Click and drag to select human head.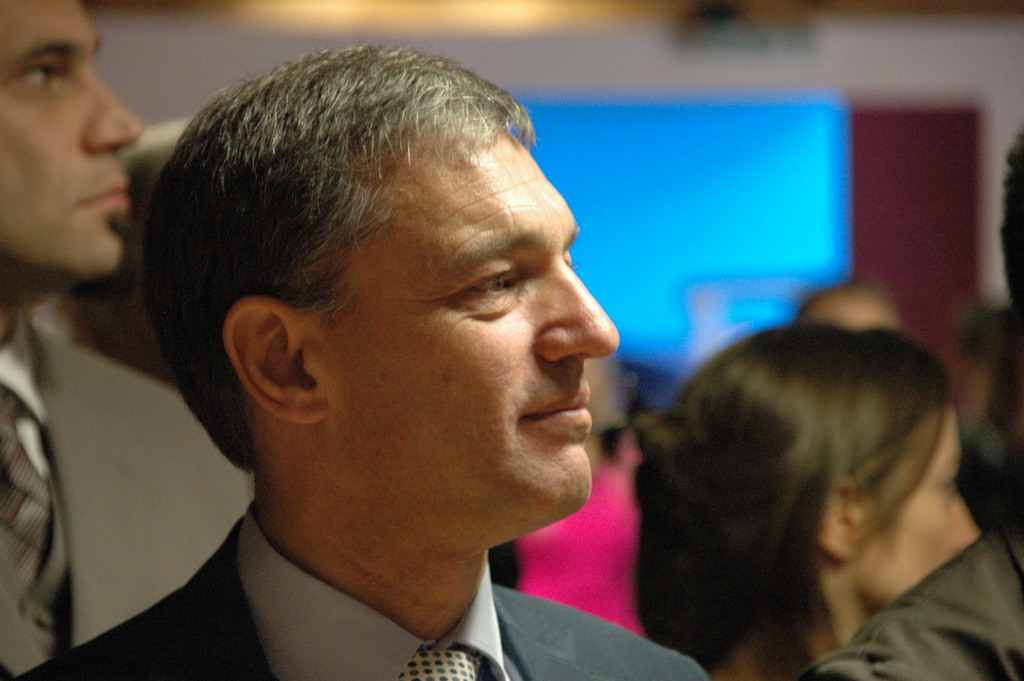
Selection: 639, 325, 987, 620.
